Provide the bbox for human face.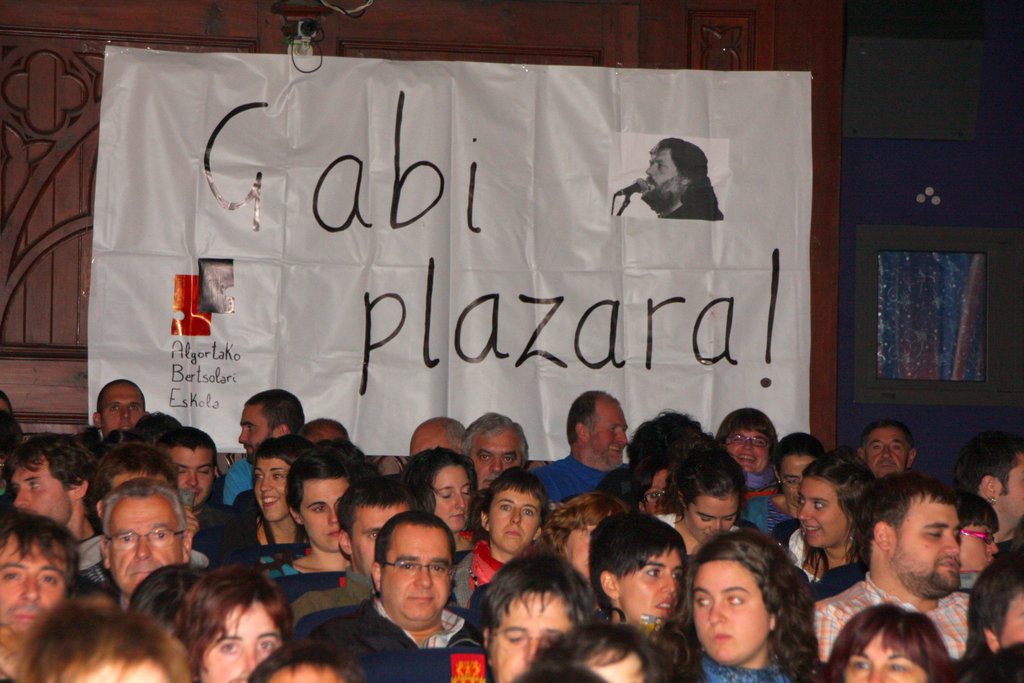
l=726, t=429, r=770, b=472.
